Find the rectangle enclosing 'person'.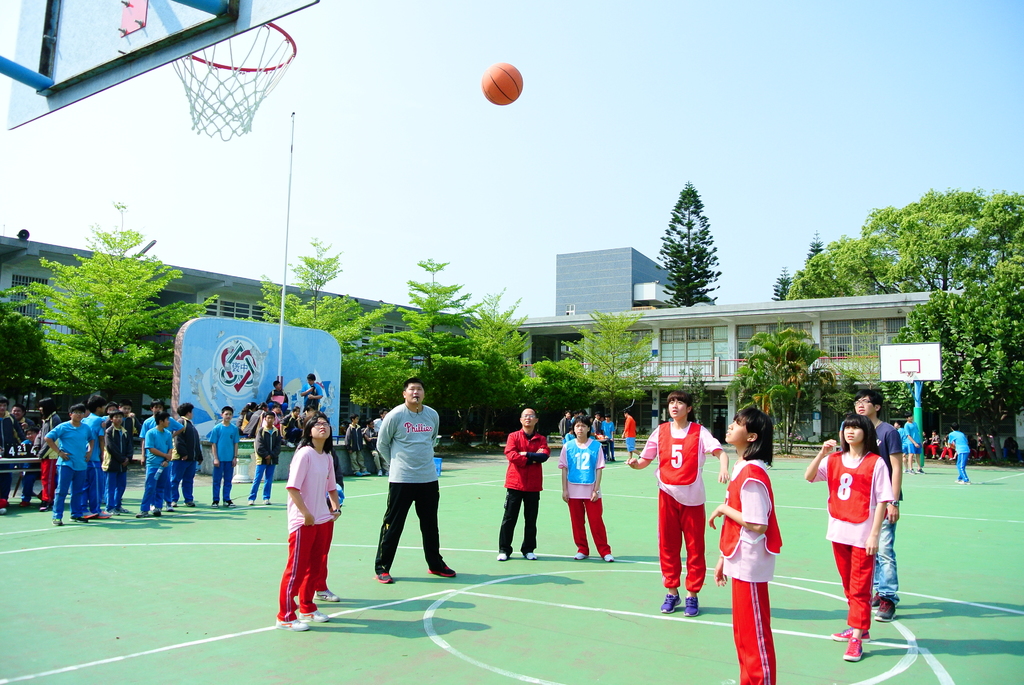
l=802, t=413, r=894, b=663.
